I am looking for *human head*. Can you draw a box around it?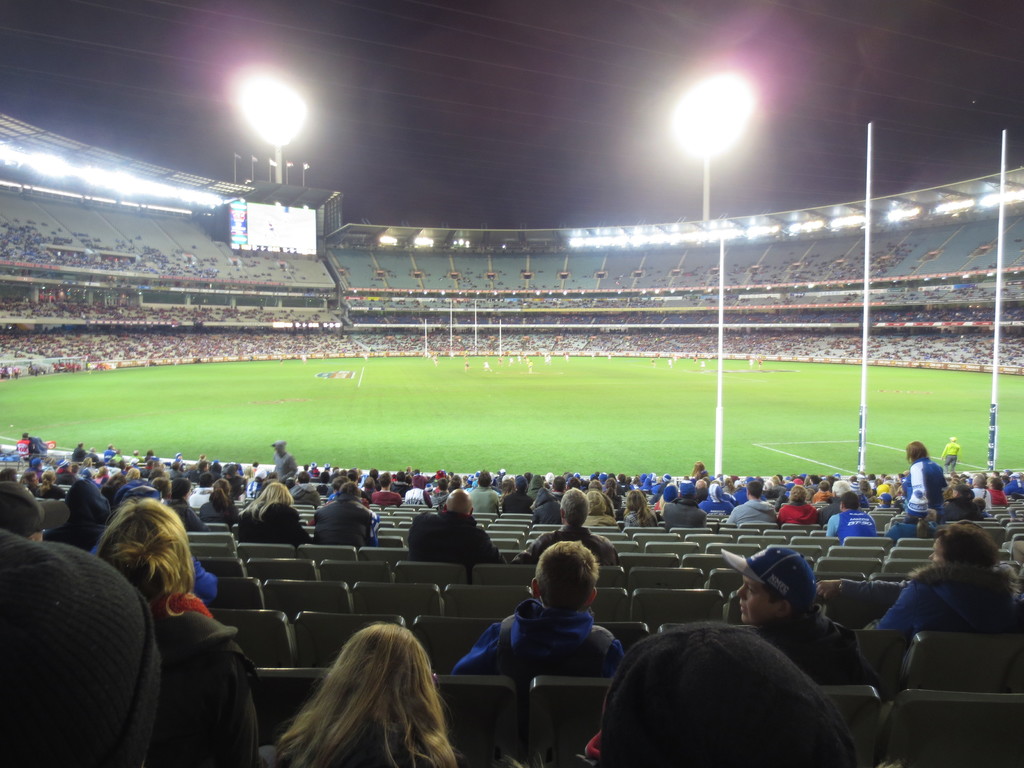
Sure, the bounding box is detection(257, 483, 291, 508).
